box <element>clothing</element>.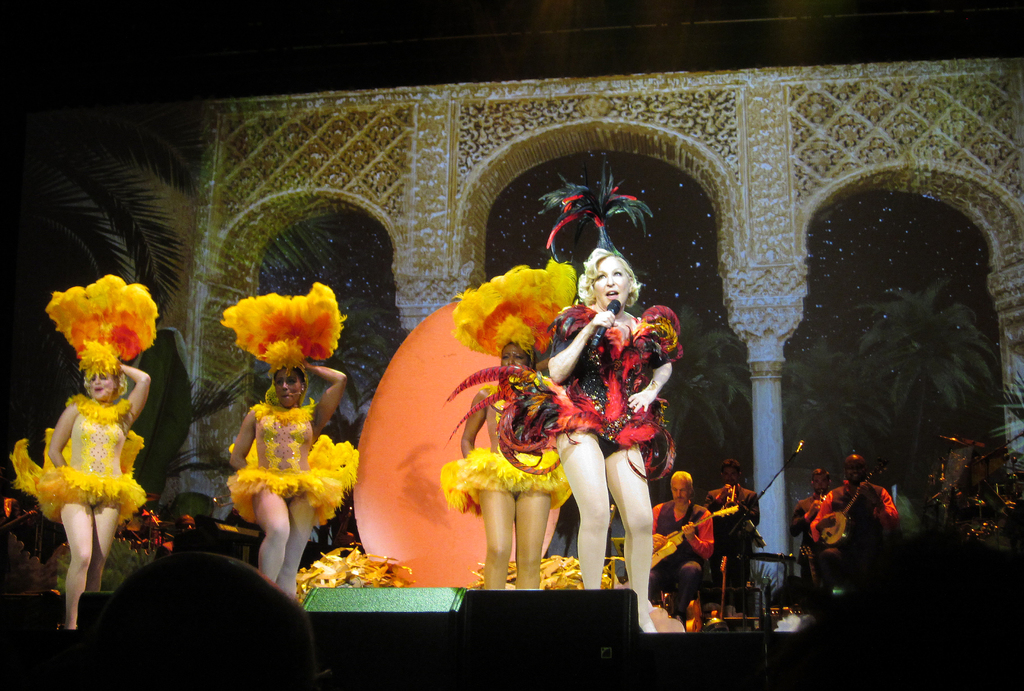
531 297 680 487.
